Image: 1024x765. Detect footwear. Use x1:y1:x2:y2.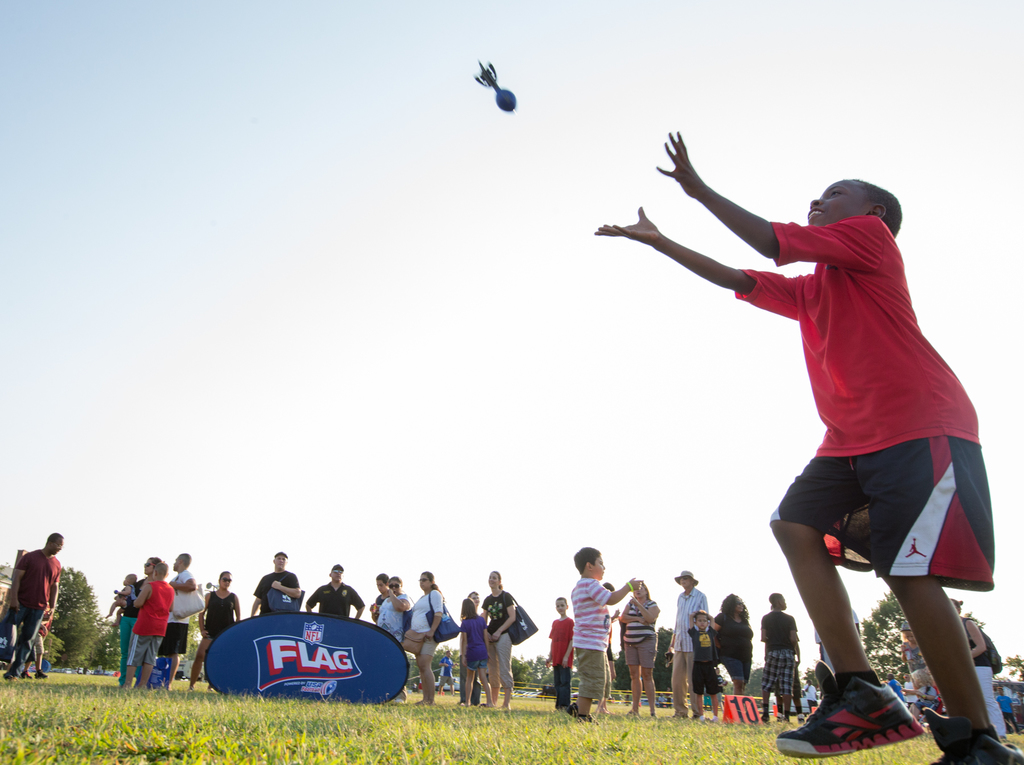
391:699:404:703.
